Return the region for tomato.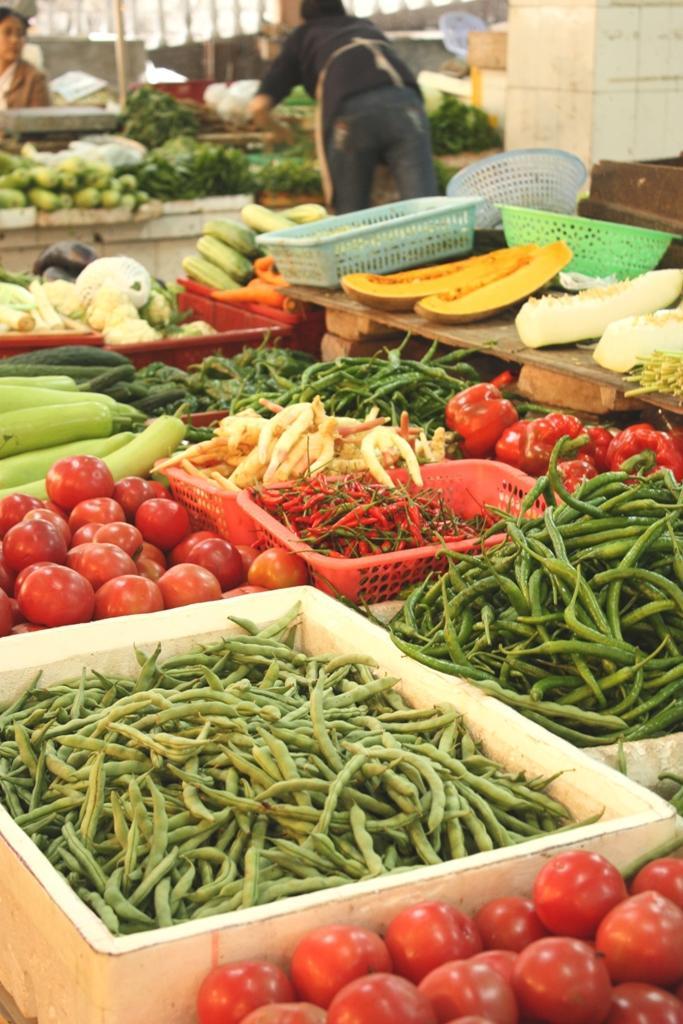
19:554:92:621.
